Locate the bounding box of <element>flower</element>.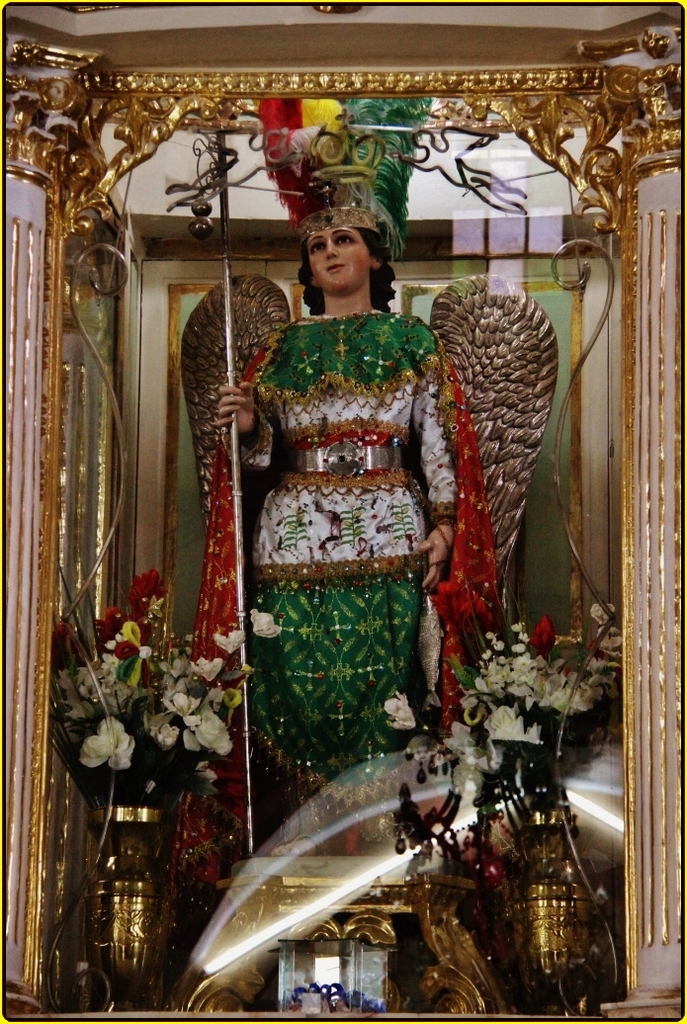
Bounding box: bbox(212, 623, 247, 653).
